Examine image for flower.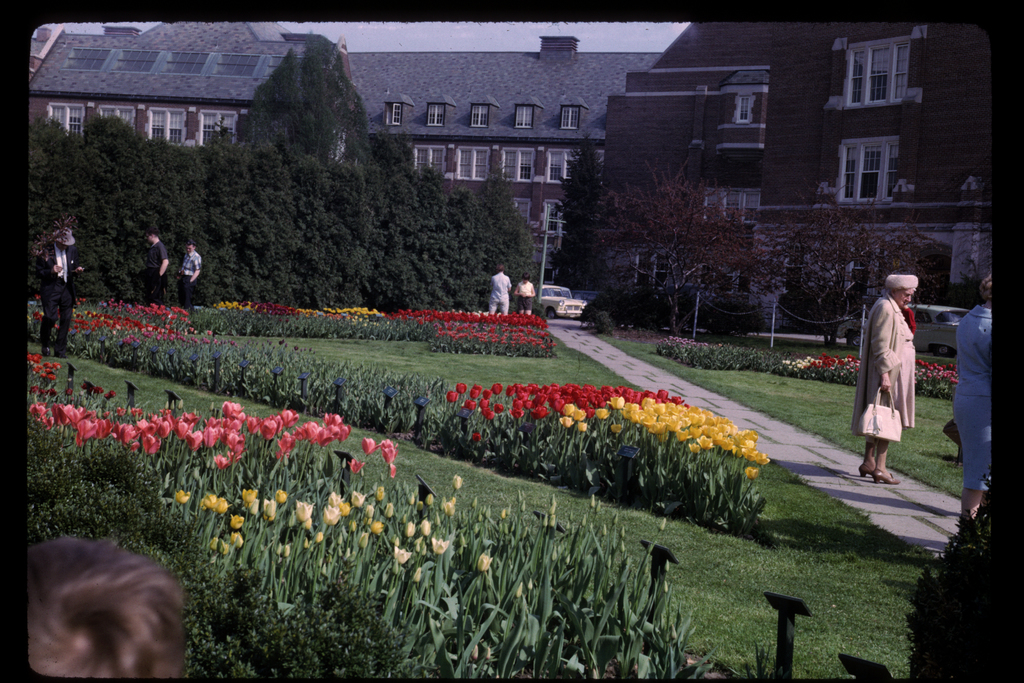
Examination result: <bbox>231, 515, 247, 529</bbox>.
